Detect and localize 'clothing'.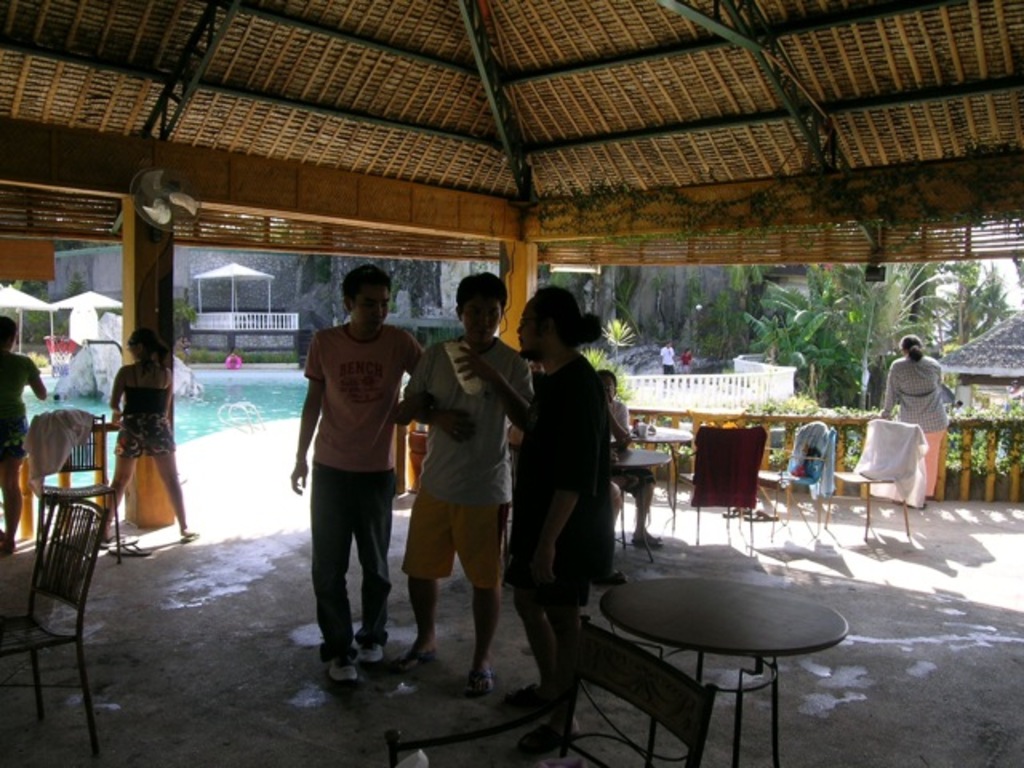
Localized at [left=0, top=346, right=51, bottom=458].
